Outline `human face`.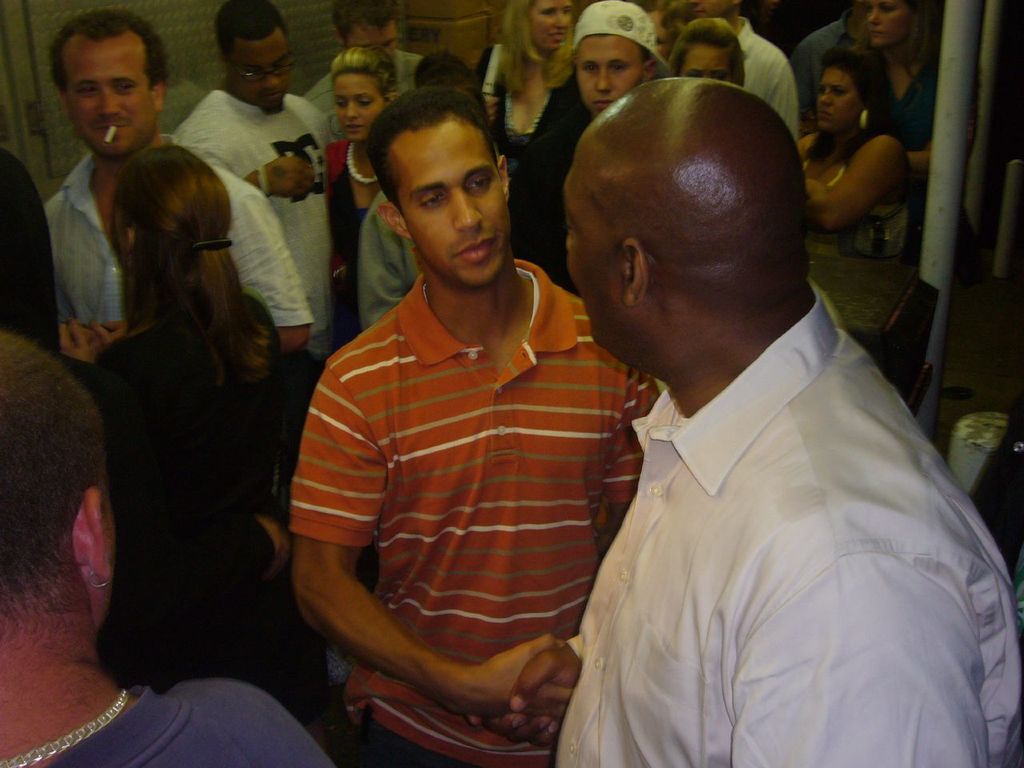
Outline: BBox(694, 0, 730, 21).
